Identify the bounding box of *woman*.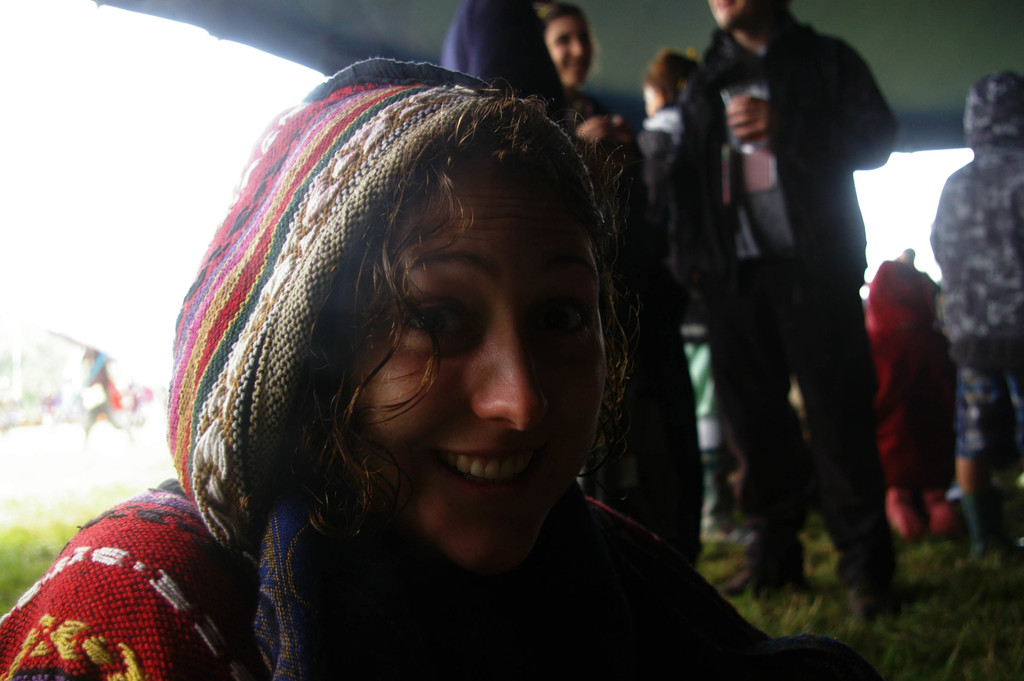
[532,0,704,571].
